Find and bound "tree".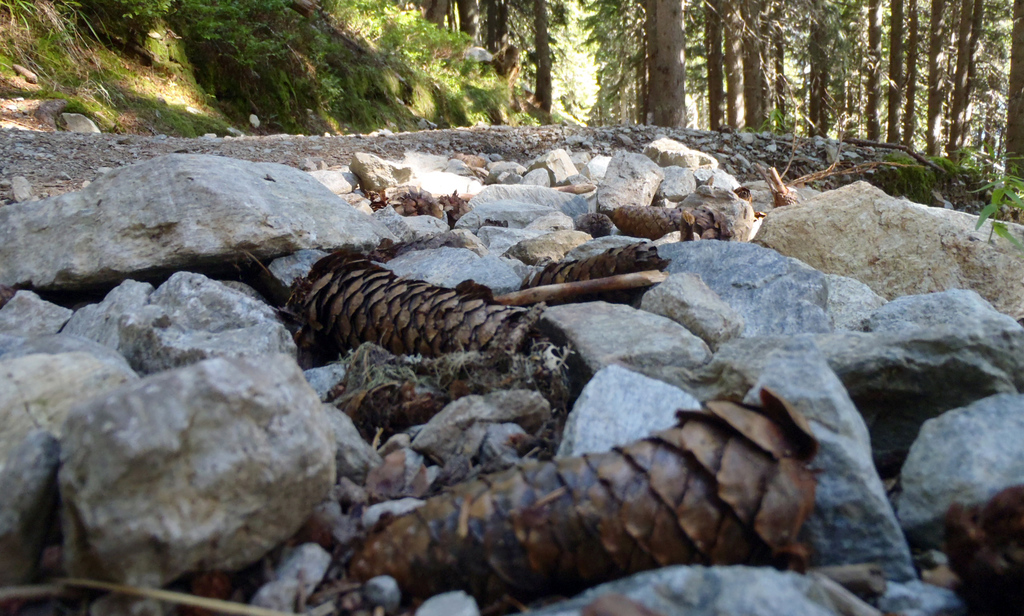
Bound: crop(0, 0, 1023, 134).
